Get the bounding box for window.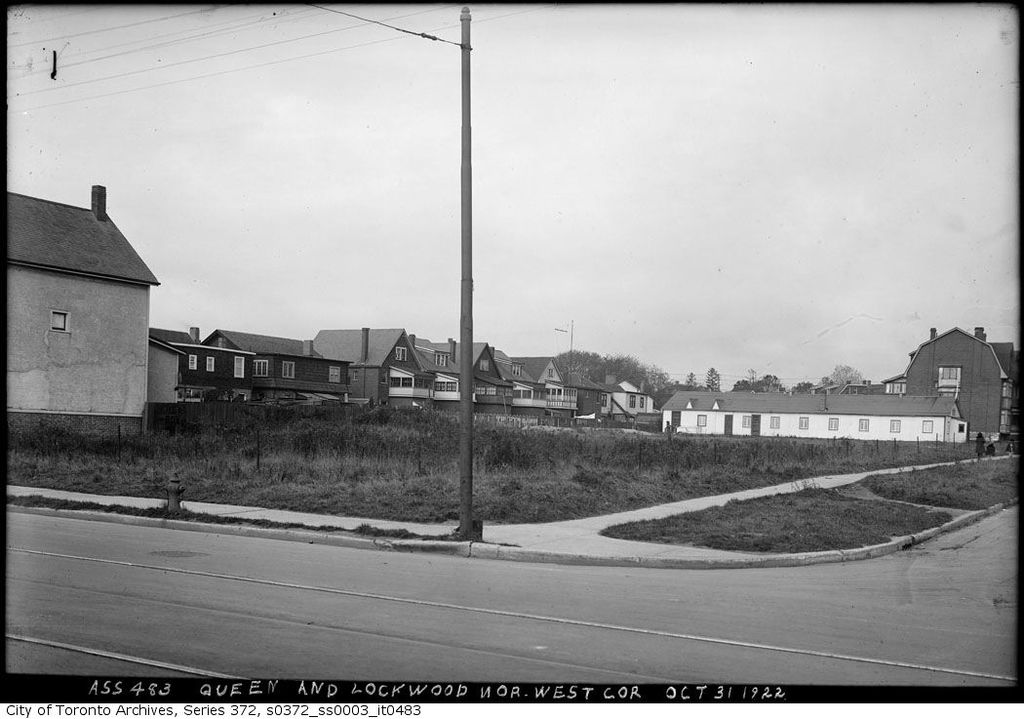
bbox(859, 412, 870, 432).
